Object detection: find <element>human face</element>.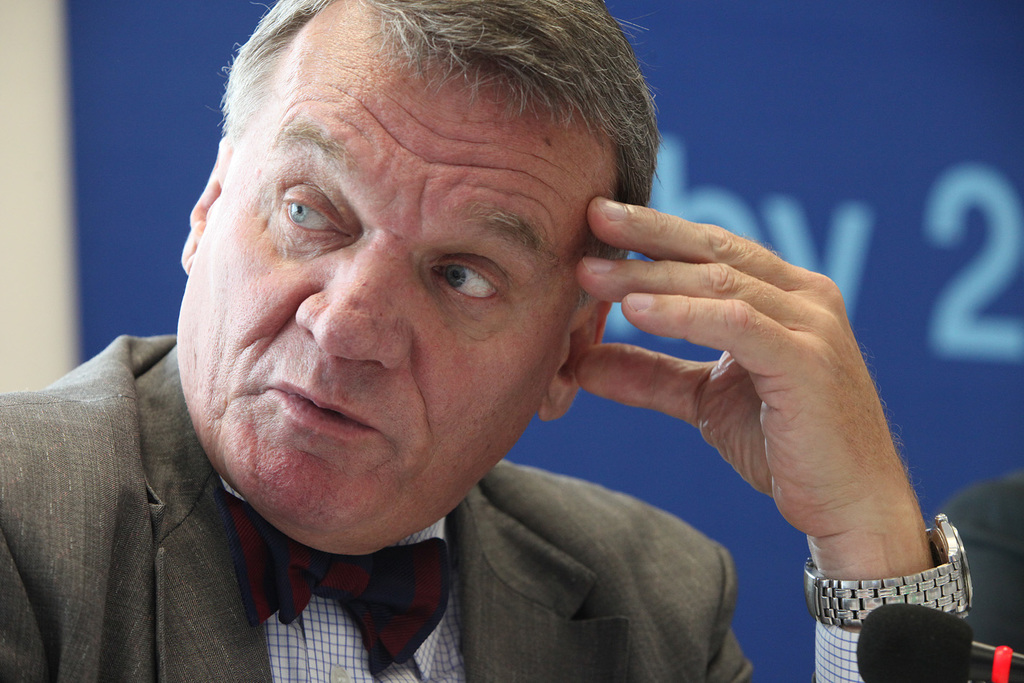
l=173, t=3, r=617, b=546.
